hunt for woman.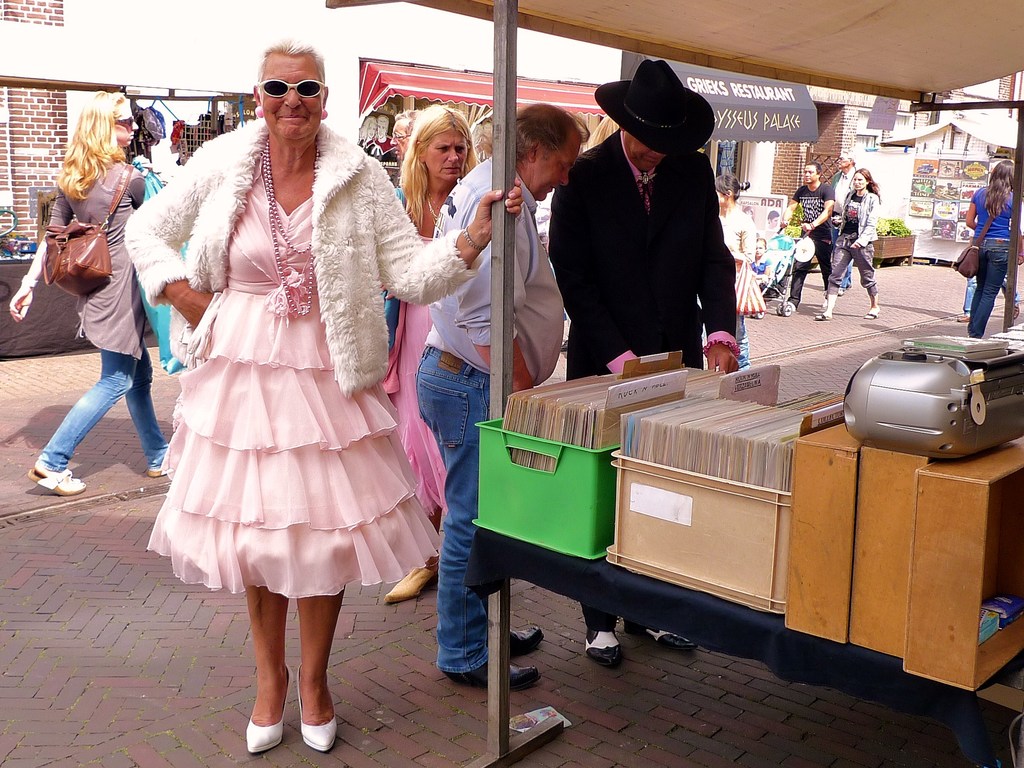
Hunted down at locate(964, 156, 1012, 344).
